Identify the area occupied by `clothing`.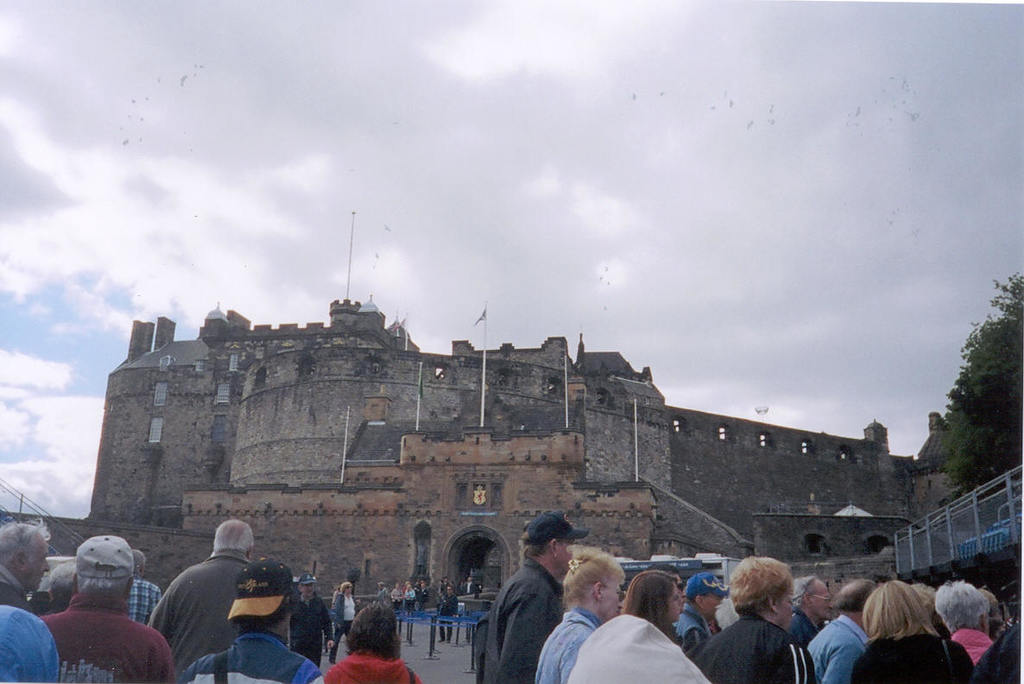
Area: crop(972, 622, 1023, 683).
